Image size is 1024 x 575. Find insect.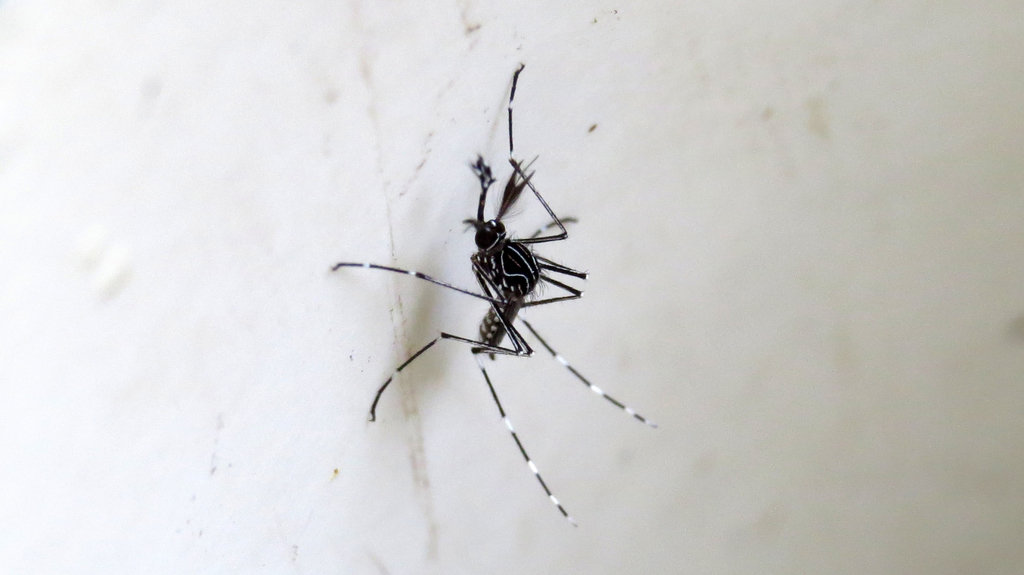
327/63/658/528.
